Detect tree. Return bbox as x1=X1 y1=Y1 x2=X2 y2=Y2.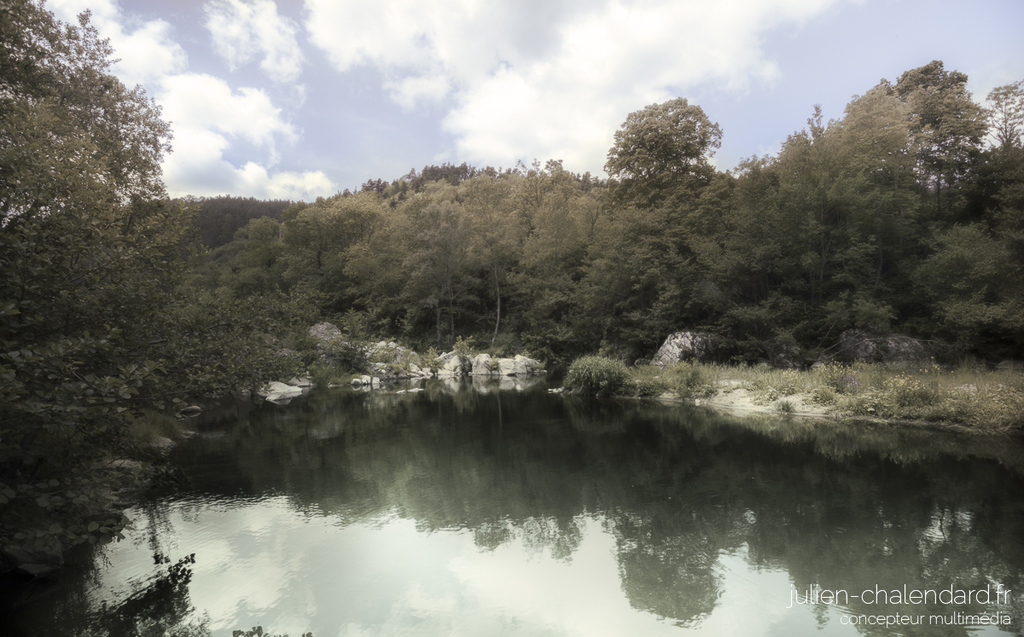
x1=558 y1=205 x2=744 y2=378.
